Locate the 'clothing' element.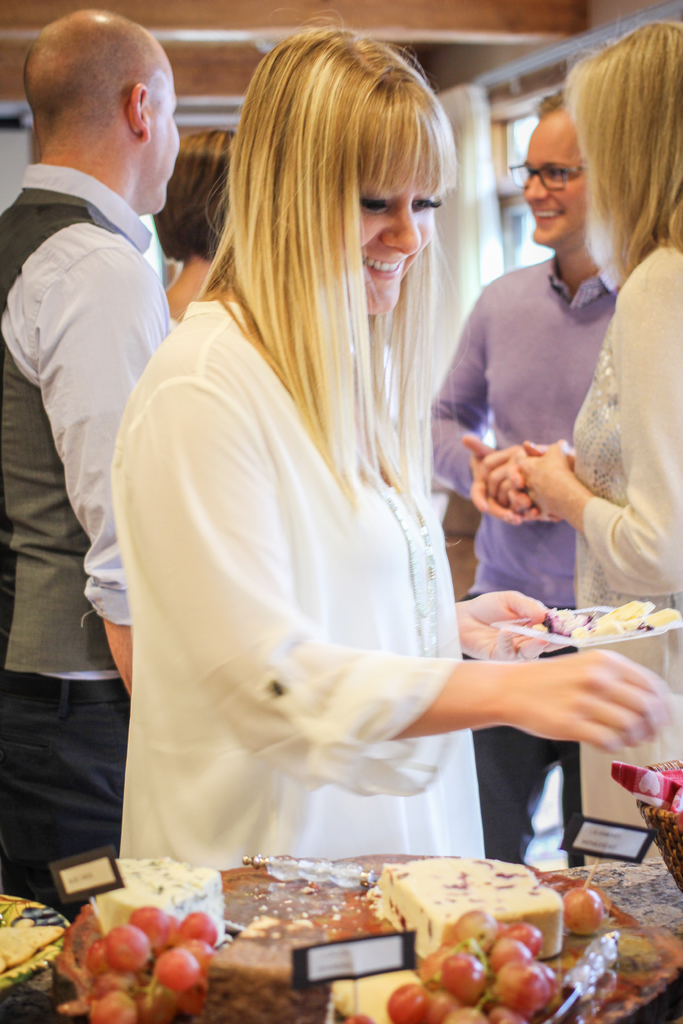
Element bbox: 108, 296, 485, 877.
